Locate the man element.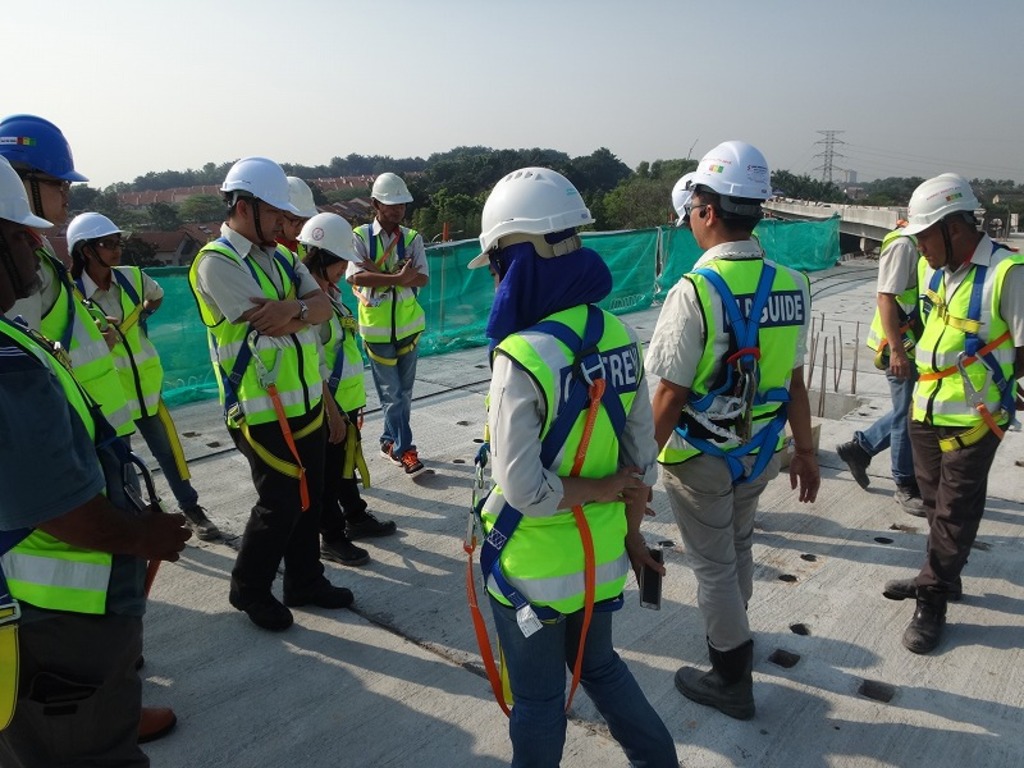
Element bbox: {"x1": 271, "y1": 174, "x2": 319, "y2": 260}.
